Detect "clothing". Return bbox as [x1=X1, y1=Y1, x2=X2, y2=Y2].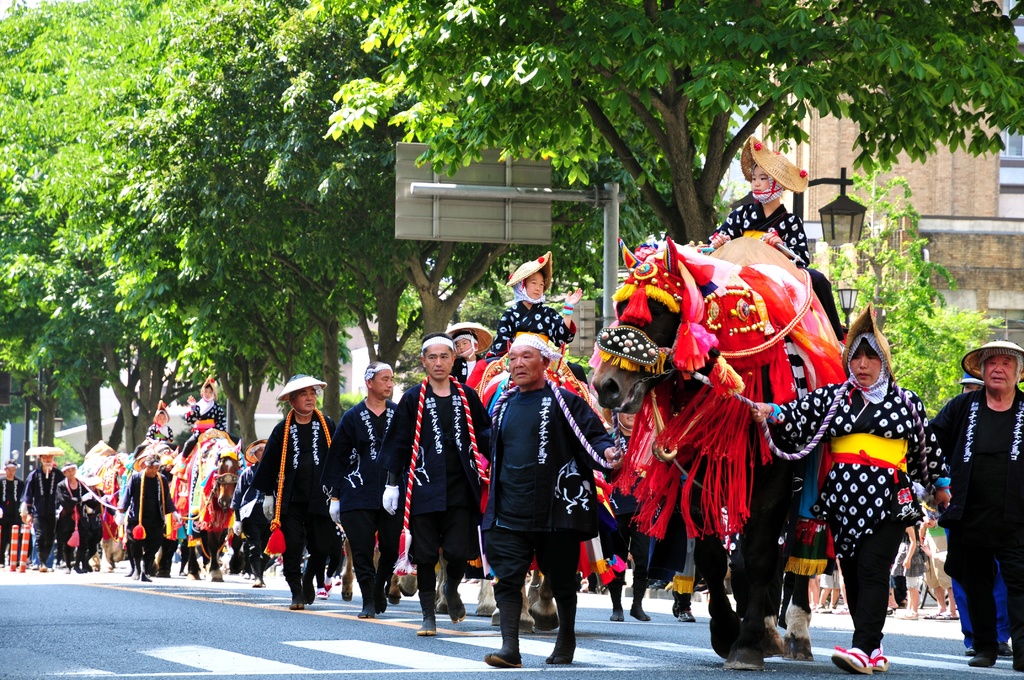
[x1=155, y1=508, x2=180, y2=572].
